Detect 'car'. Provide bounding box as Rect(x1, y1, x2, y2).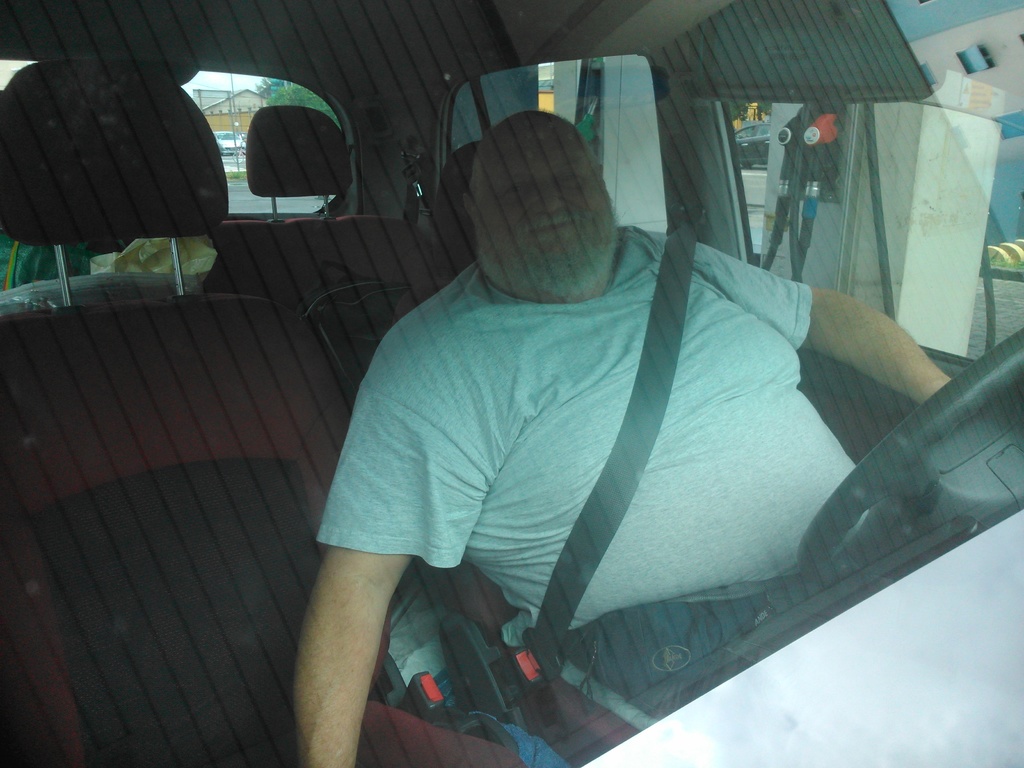
Rect(212, 132, 244, 156).
